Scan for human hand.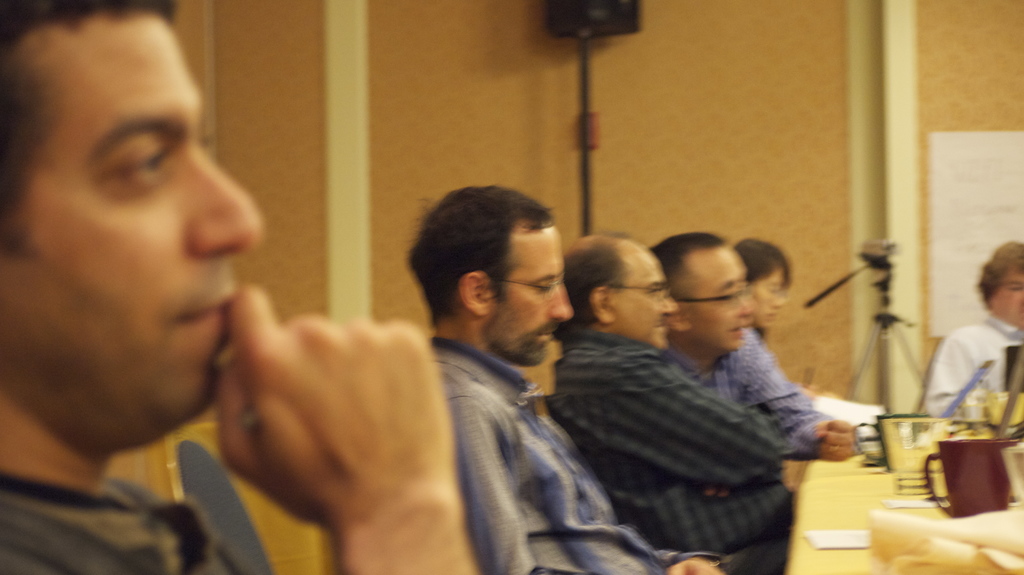
Scan result: BBox(665, 558, 721, 574).
